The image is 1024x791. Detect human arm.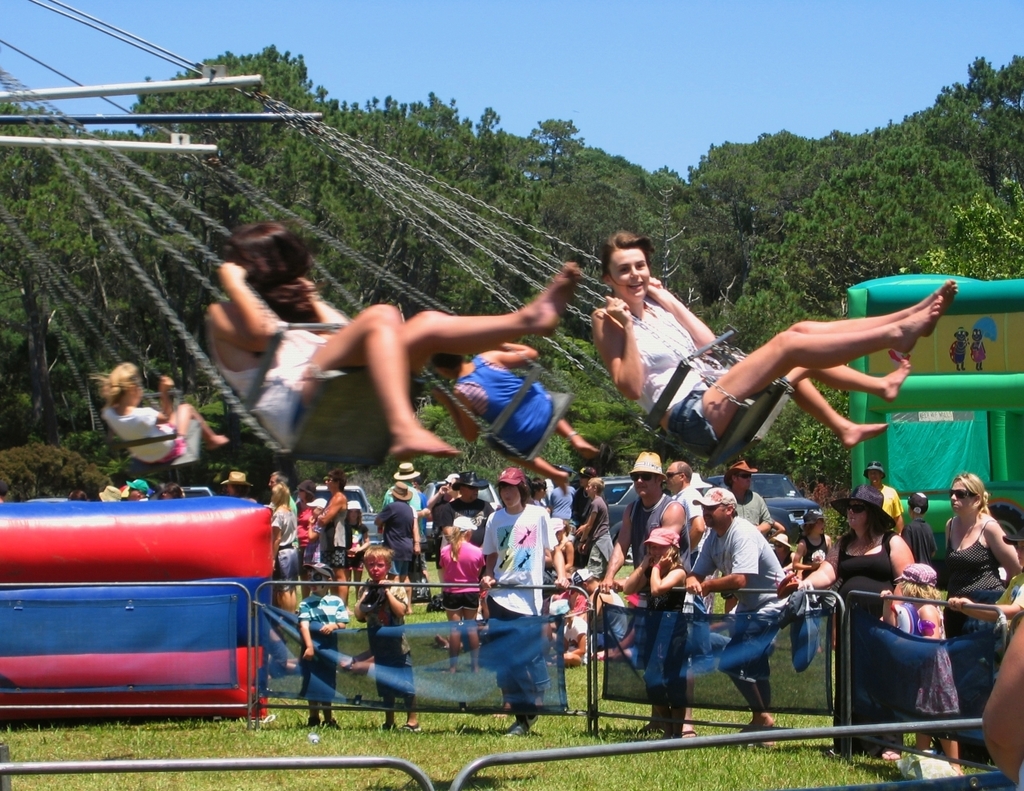
Detection: <box>270,518,277,552</box>.
